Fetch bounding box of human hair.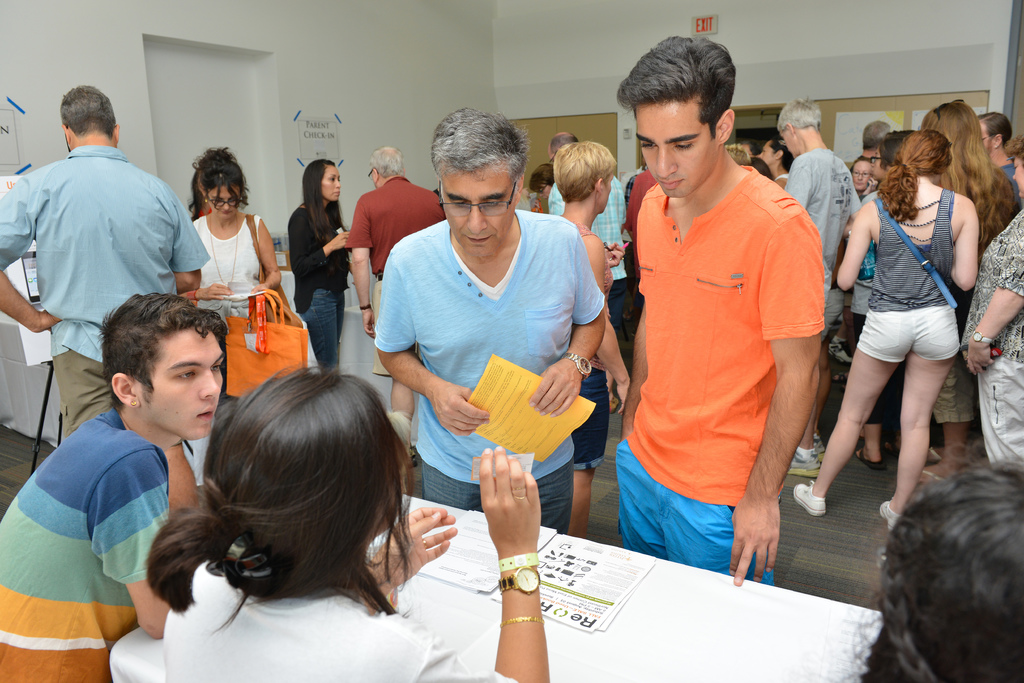
Bbox: <bbox>982, 115, 1014, 141</bbox>.
